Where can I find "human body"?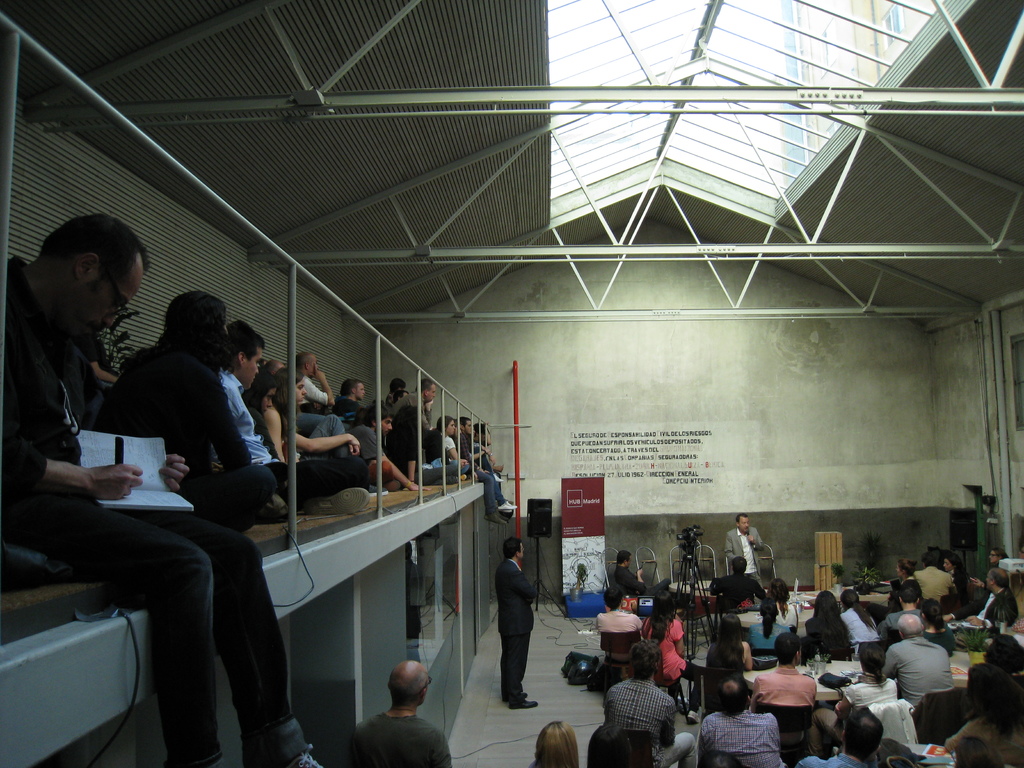
You can find it at bbox=(923, 600, 956, 652).
